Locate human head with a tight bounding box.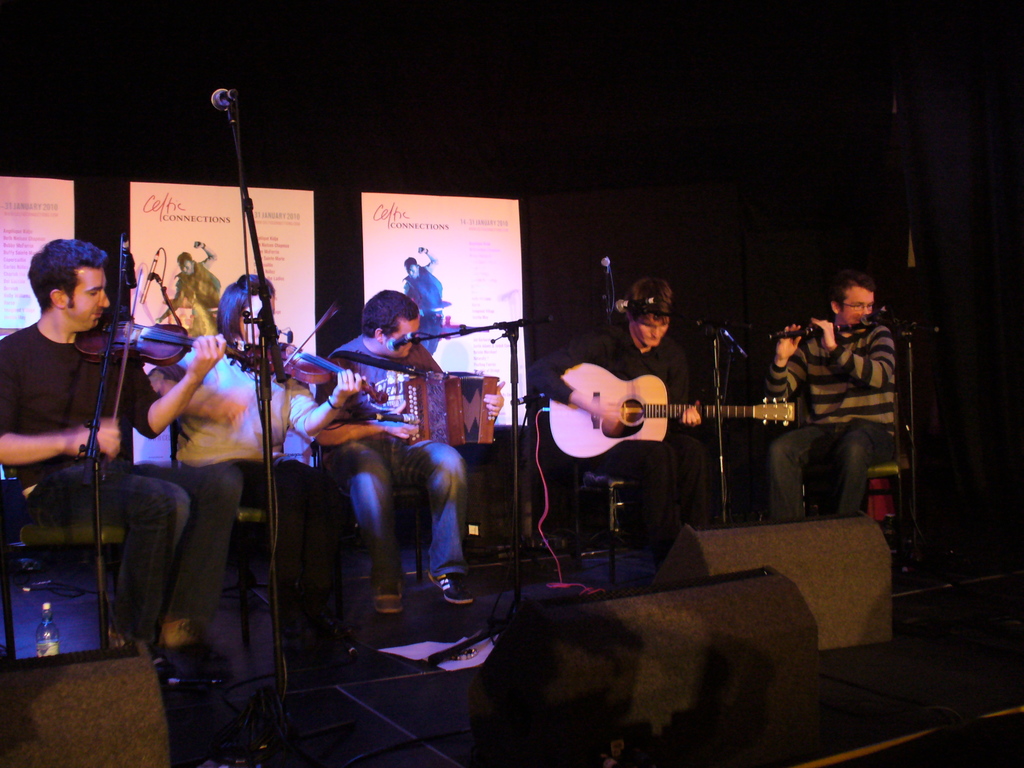
bbox=(177, 248, 191, 275).
